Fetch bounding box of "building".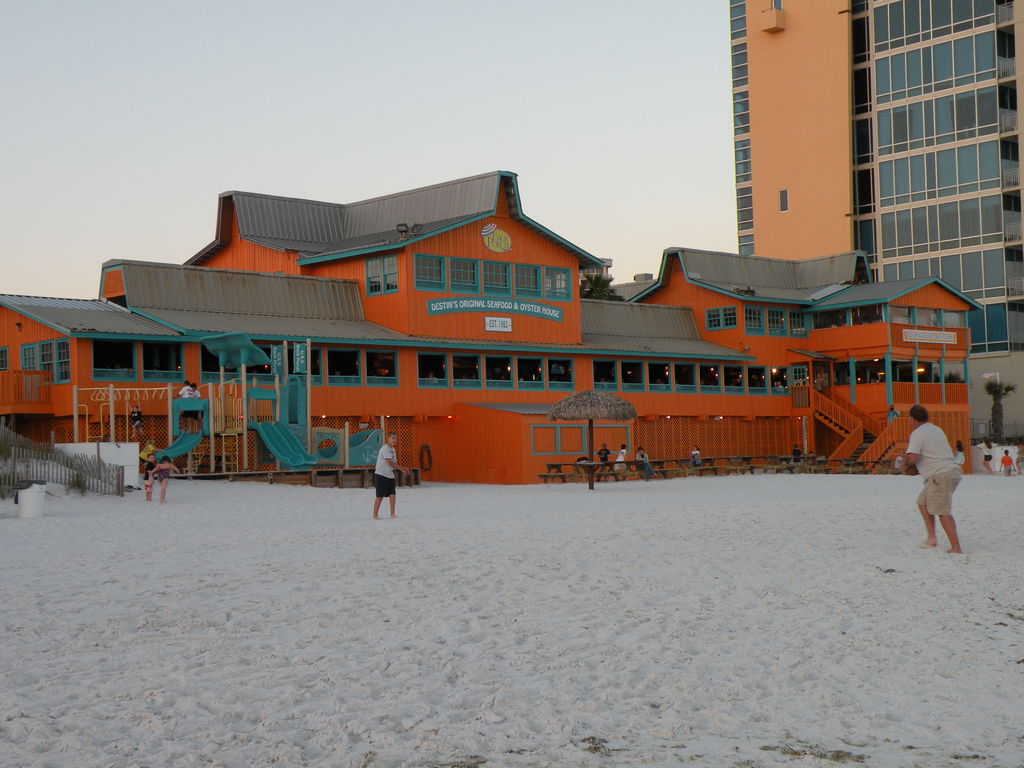
Bbox: BBox(0, 168, 988, 483).
